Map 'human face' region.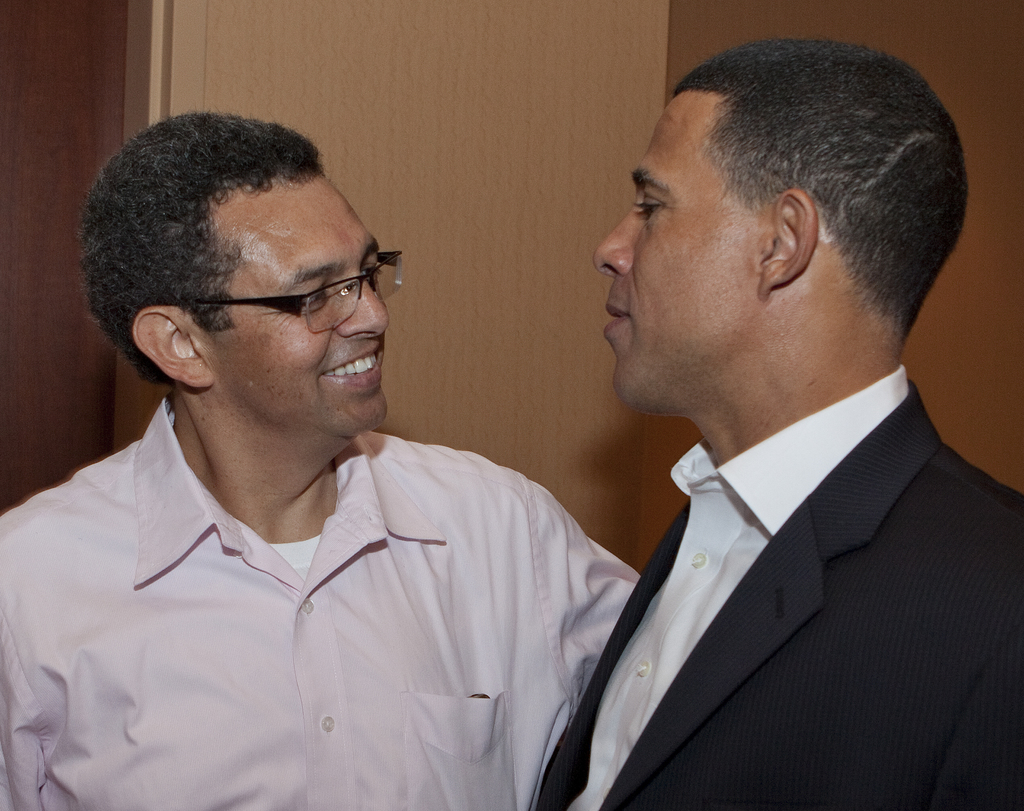
Mapped to x1=590 y1=90 x2=749 y2=411.
